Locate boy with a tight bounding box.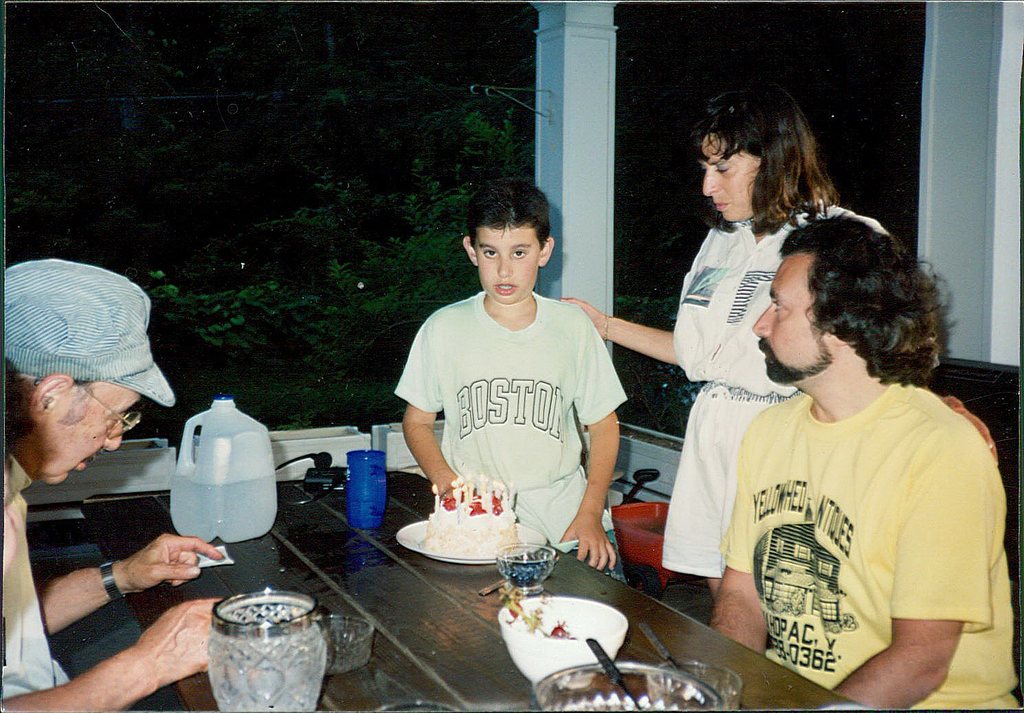
394:182:620:580.
